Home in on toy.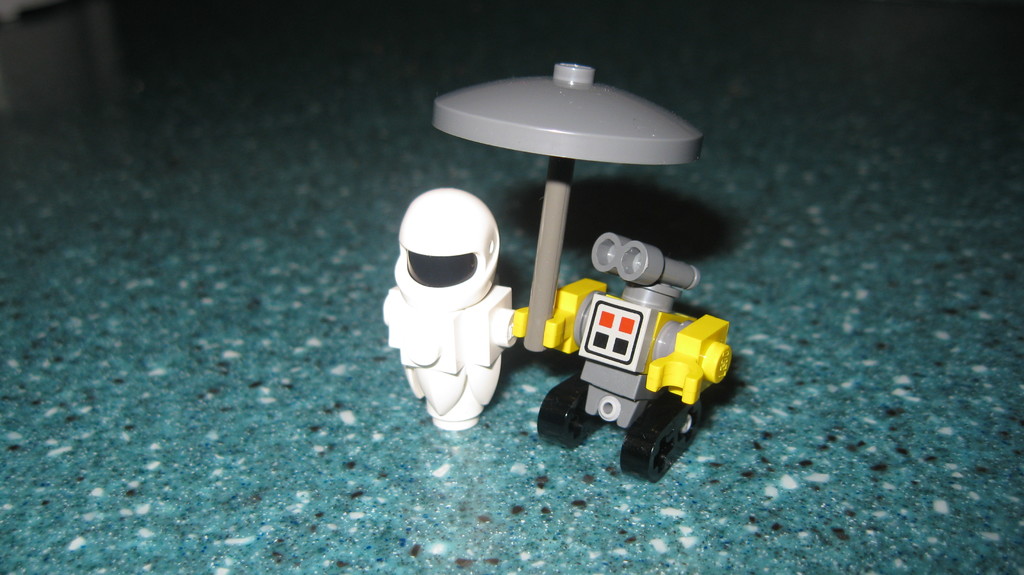
Homed in at bbox=(504, 232, 735, 475).
